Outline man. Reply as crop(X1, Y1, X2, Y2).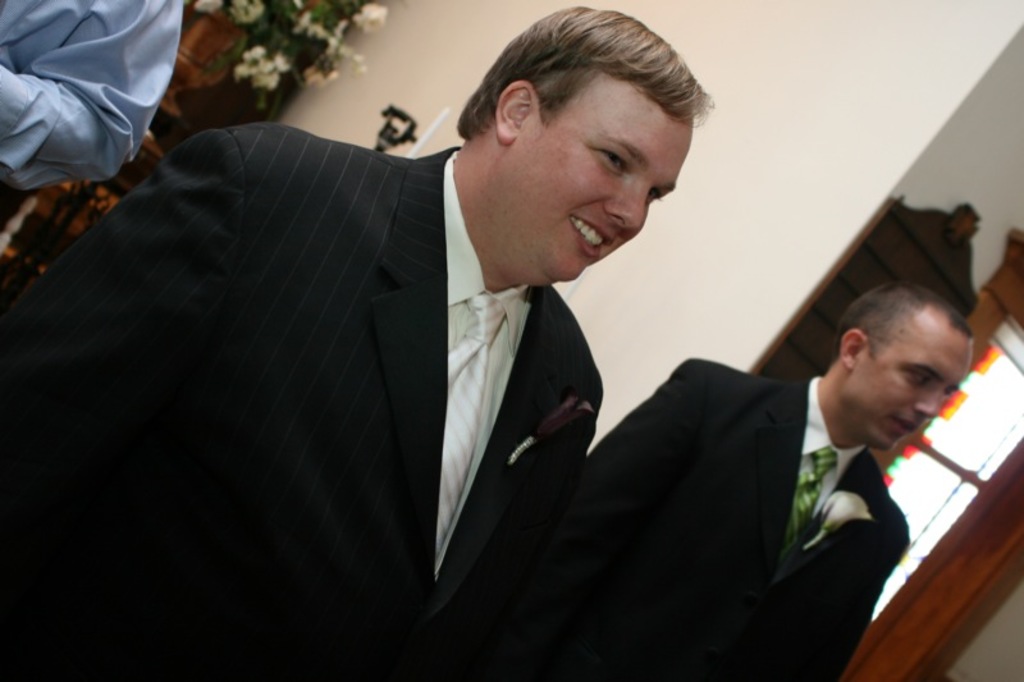
crop(0, 0, 186, 184).
